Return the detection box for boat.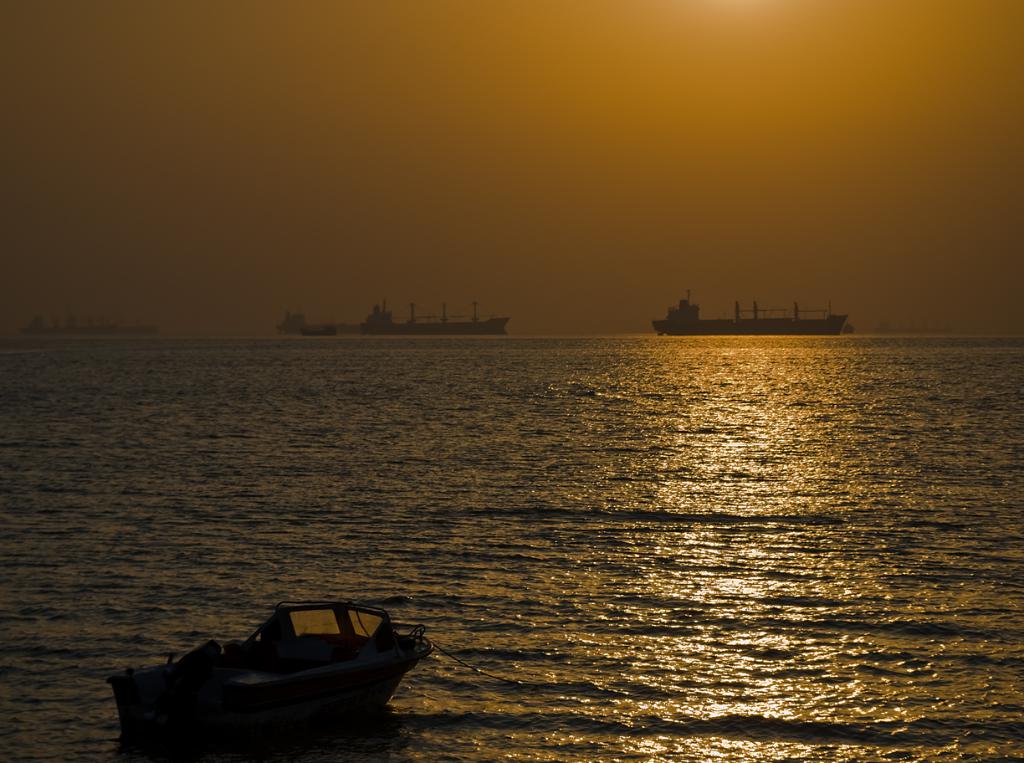
<region>299, 323, 335, 335</region>.
